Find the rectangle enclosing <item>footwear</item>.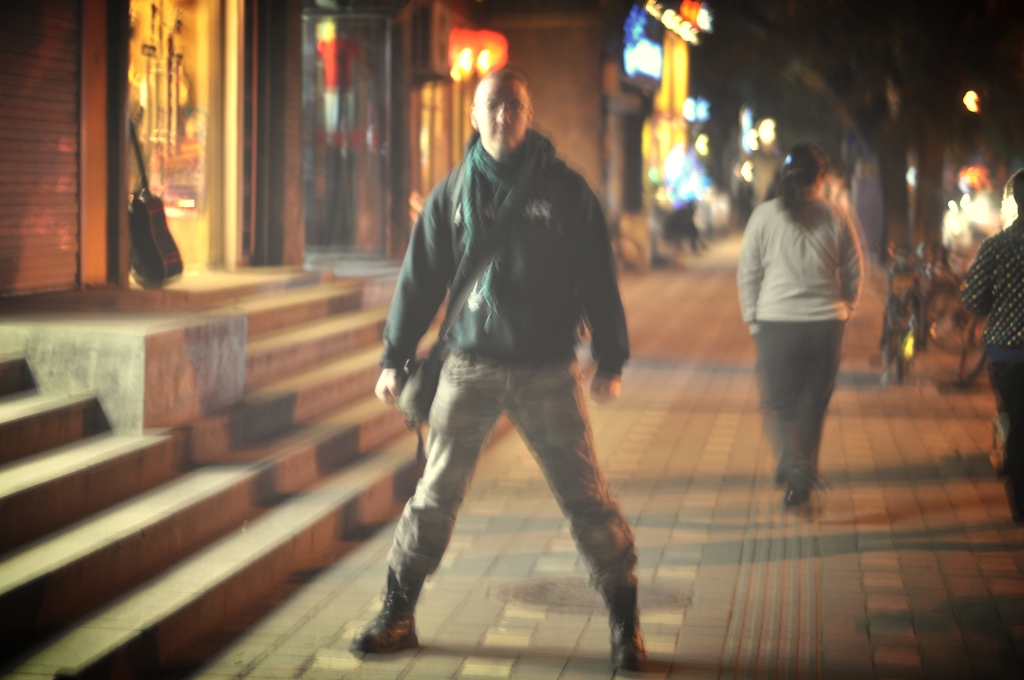
[left=361, top=589, right=432, bottom=661].
